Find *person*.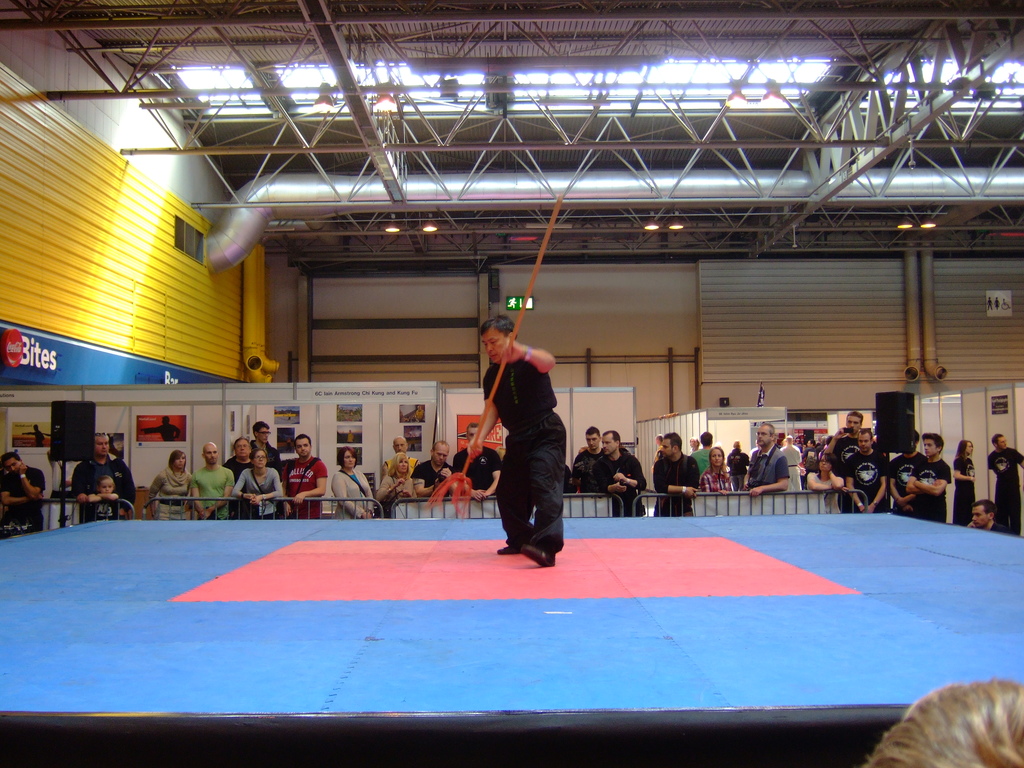
[728,442,752,494].
